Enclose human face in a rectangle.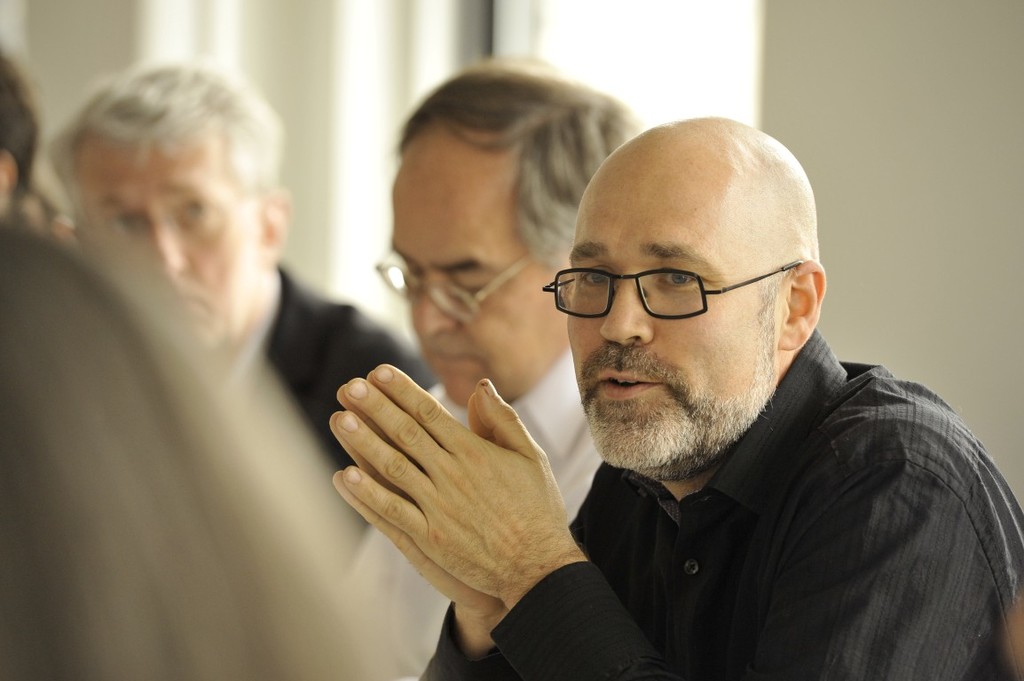
l=67, t=129, r=258, b=347.
